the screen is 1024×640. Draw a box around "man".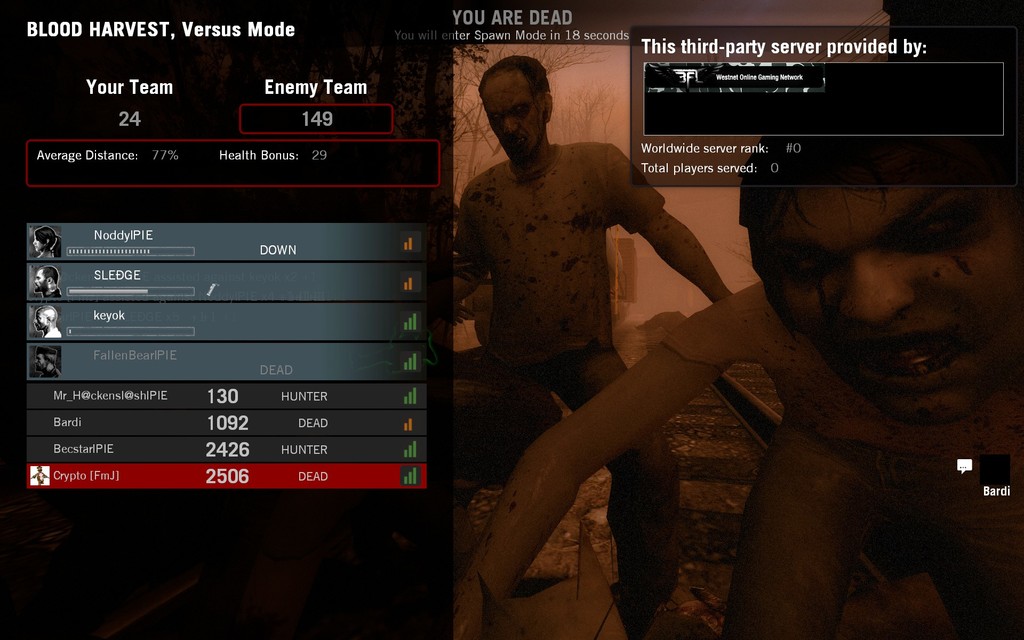
x1=35, y1=346, x2=63, y2=380.
